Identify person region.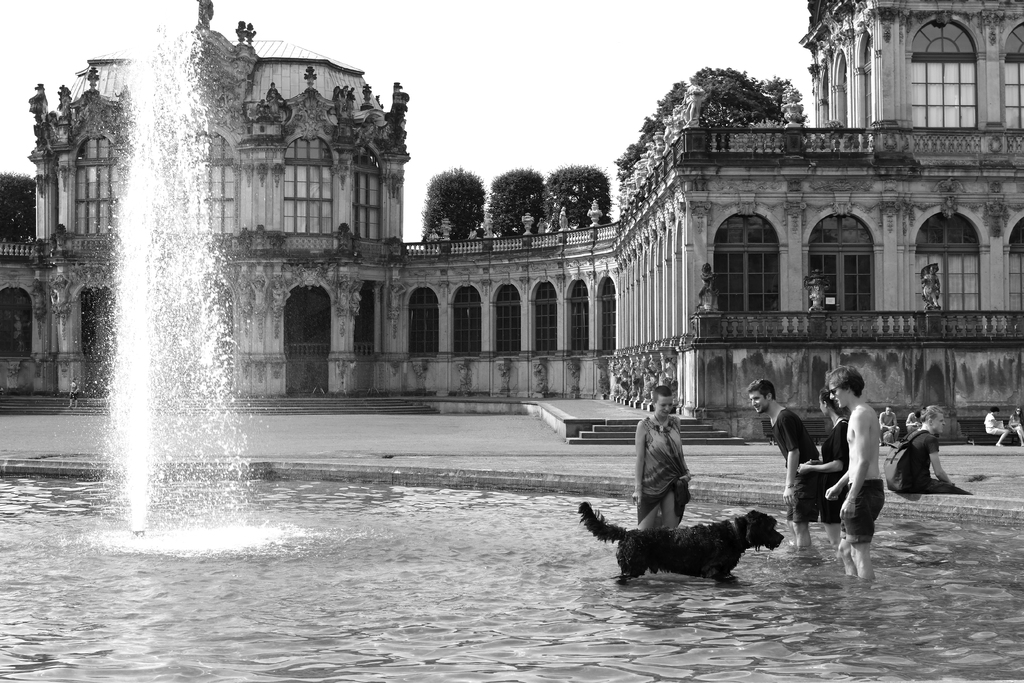
Region: (x1=920, y1=266, x2=941, y2=310).
